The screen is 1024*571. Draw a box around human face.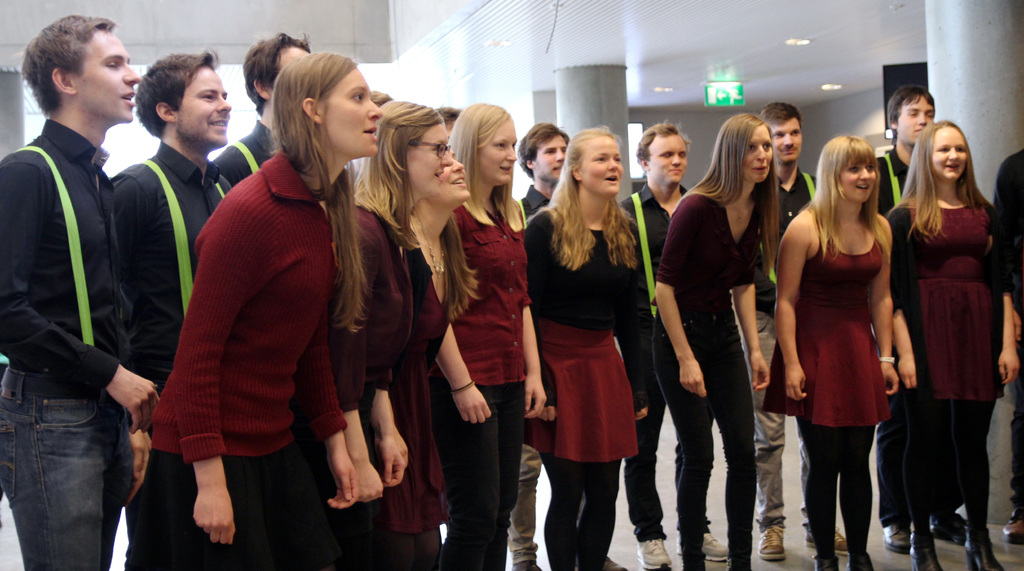
x1=530 y1=133 x2=569 y2=179.
